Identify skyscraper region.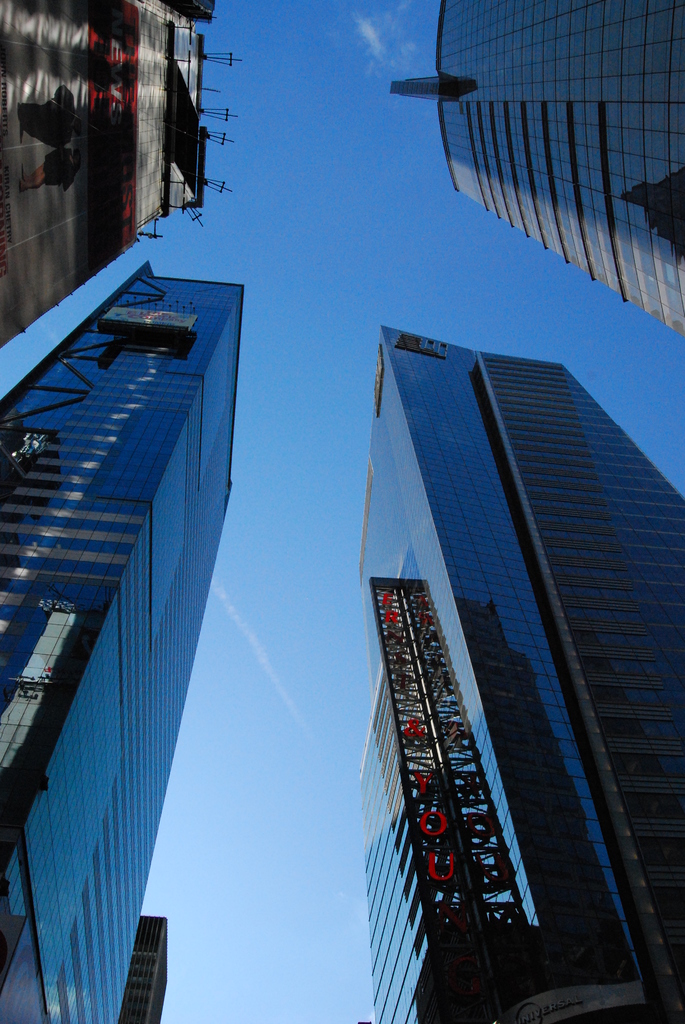
Region: <region>0, 264, 247, 1023</region>.
